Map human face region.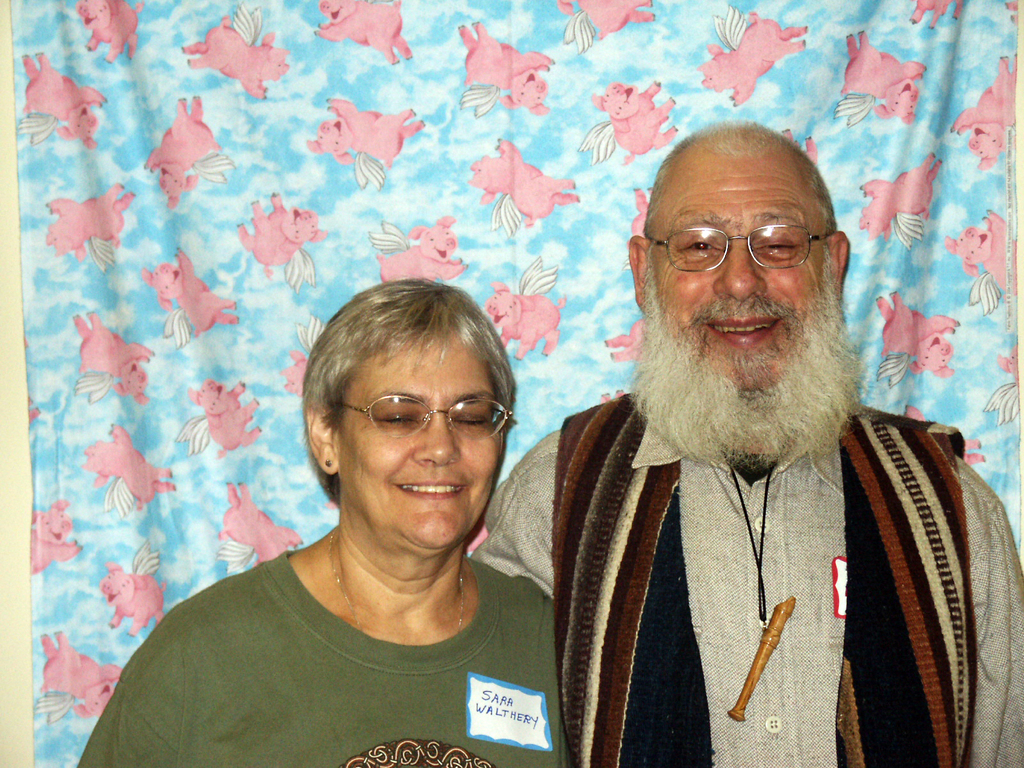
Mapped to [x1=339, y1=339, x2=501, y2=549].
